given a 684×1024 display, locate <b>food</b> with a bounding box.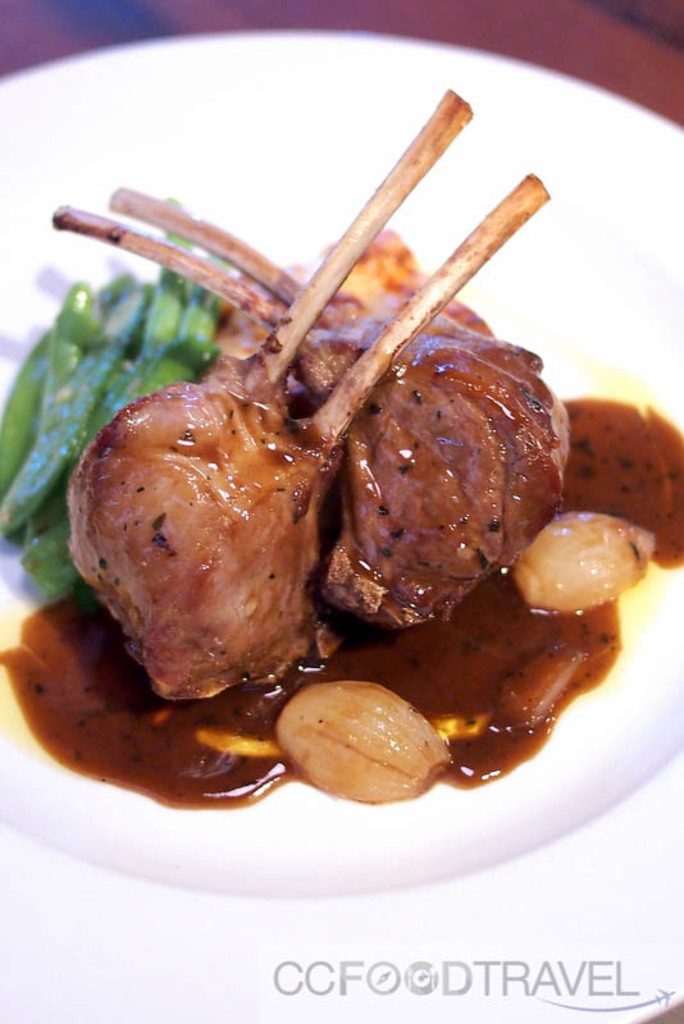
Located: [278, 686, 452, 805].
